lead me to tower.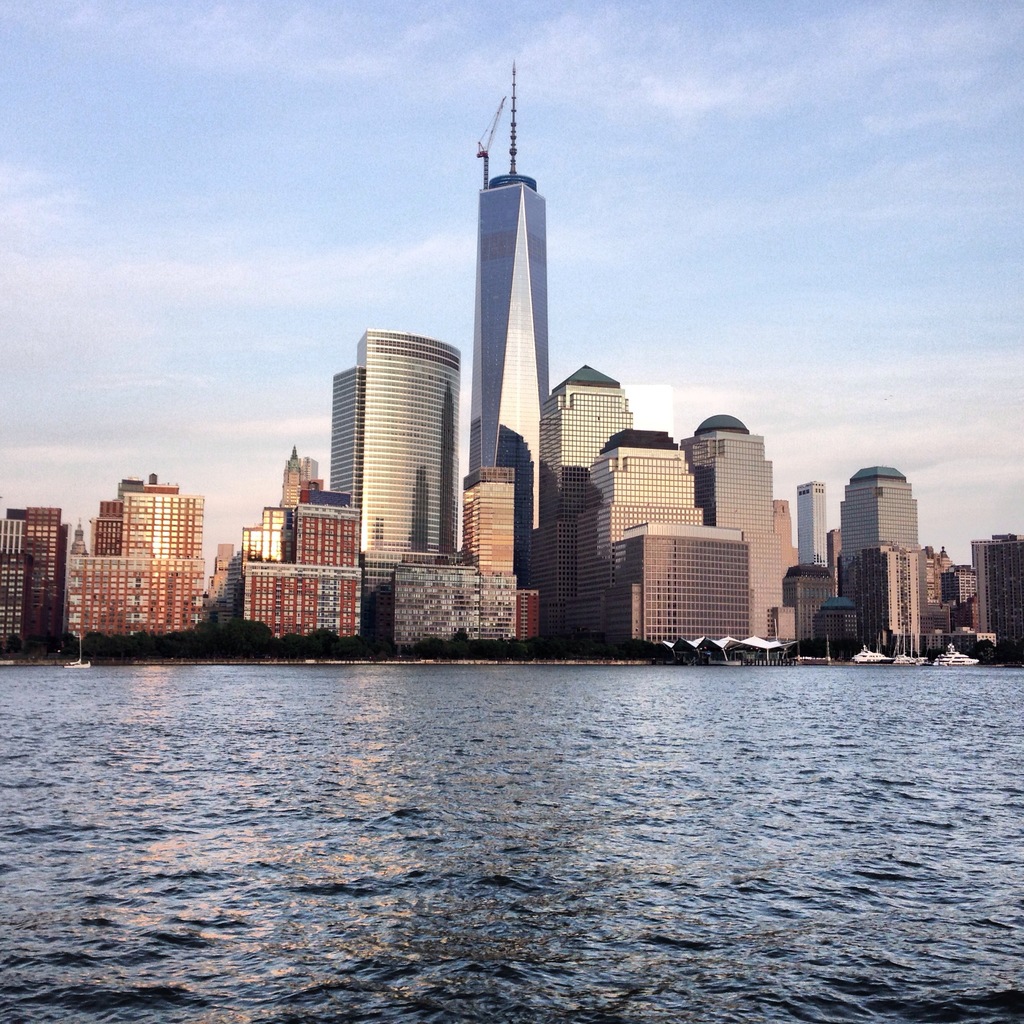
Lead to crop(689, 404, 784, 660).
